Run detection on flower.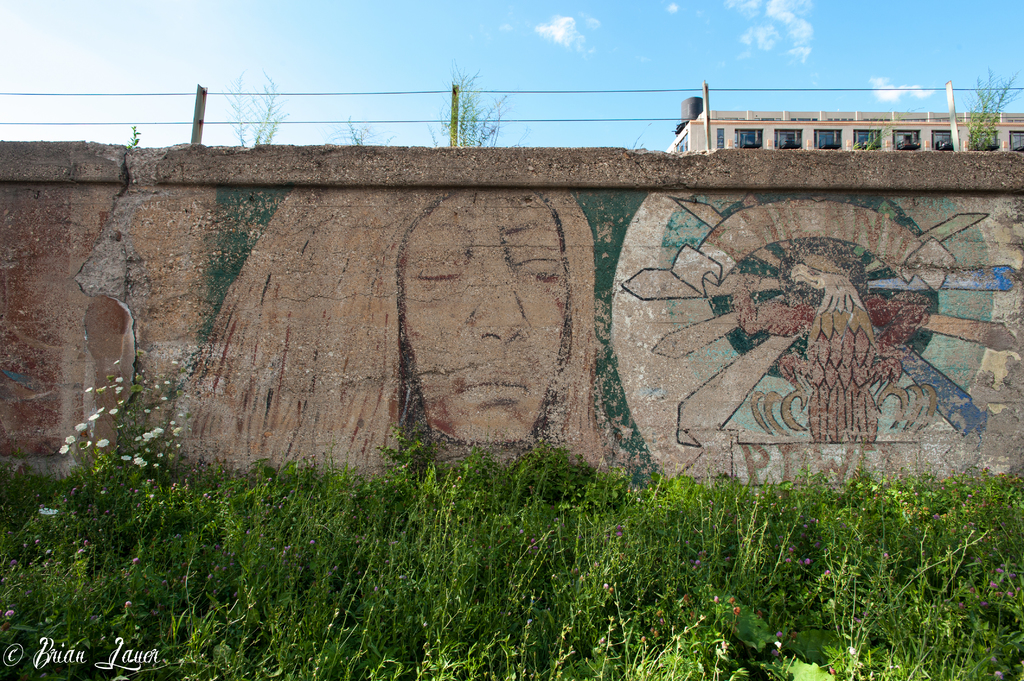
Result: l=140, t=460, r=148, b=467.
